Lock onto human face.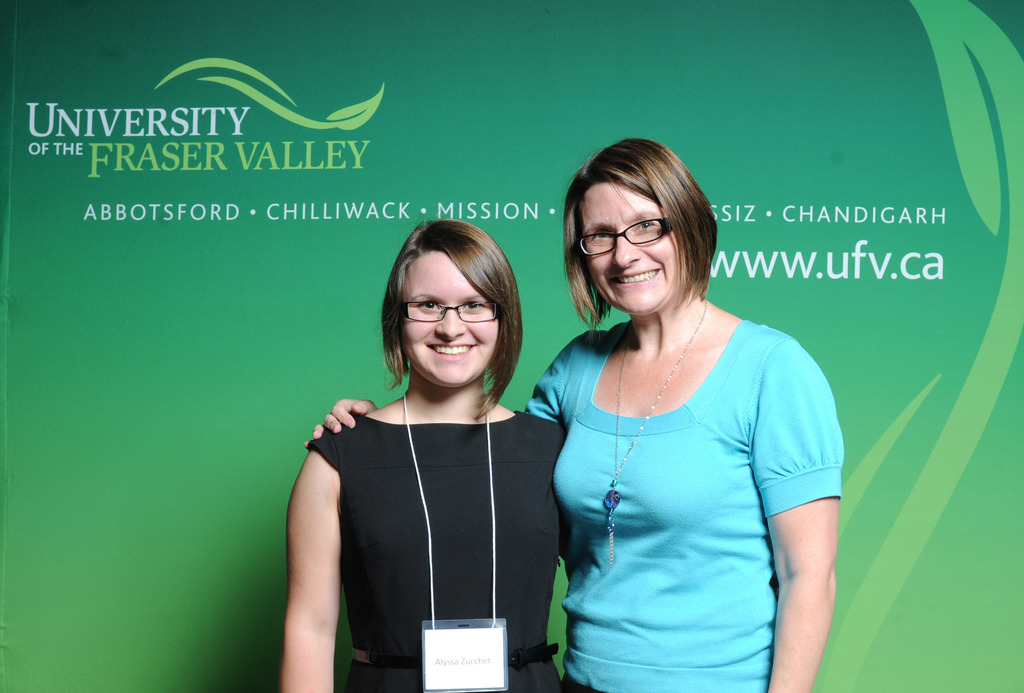
Locked: <bbox>581, 185, 685, 317</bbox>.
